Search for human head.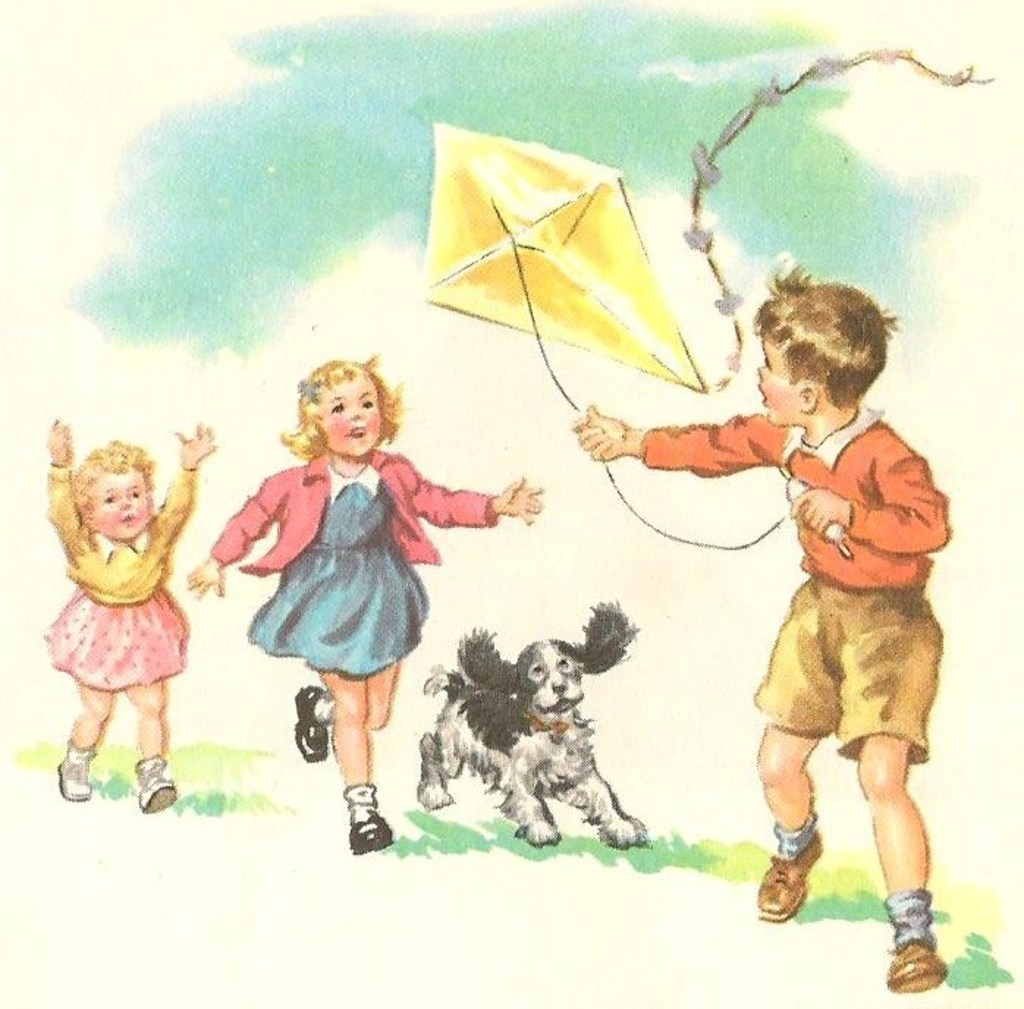
Found at box=[276, 361, 401, 465].
